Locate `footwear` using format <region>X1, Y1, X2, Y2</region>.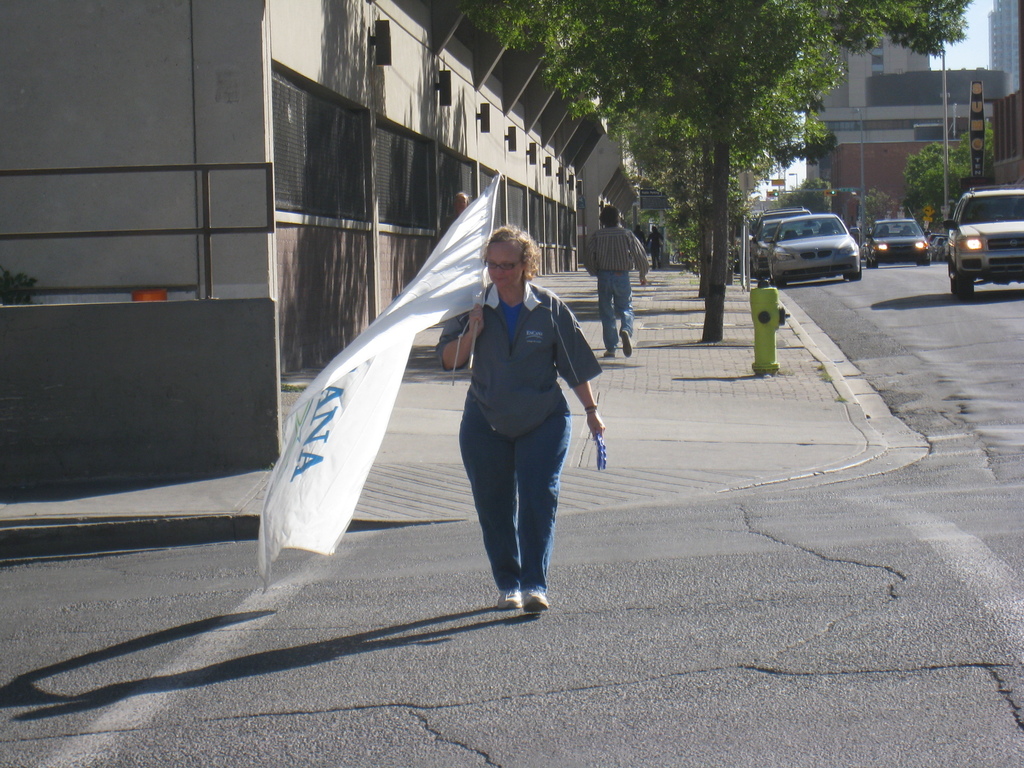
<region>524, 588, 550, 618</region>.
